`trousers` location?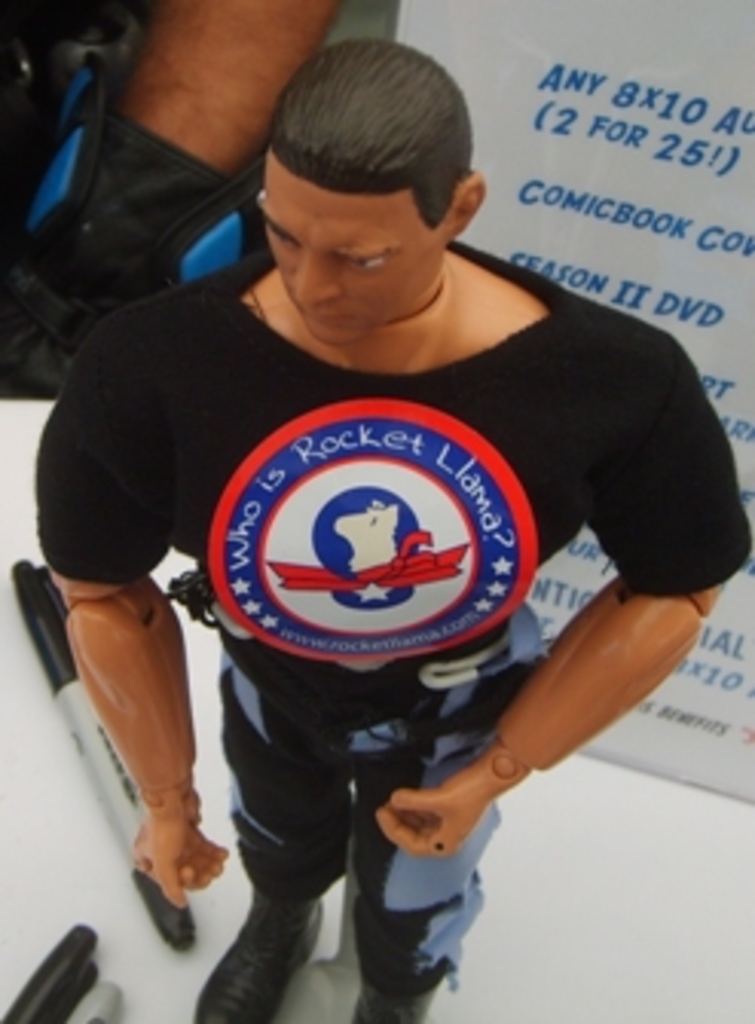
BBox(217, 633, 550, 981)
